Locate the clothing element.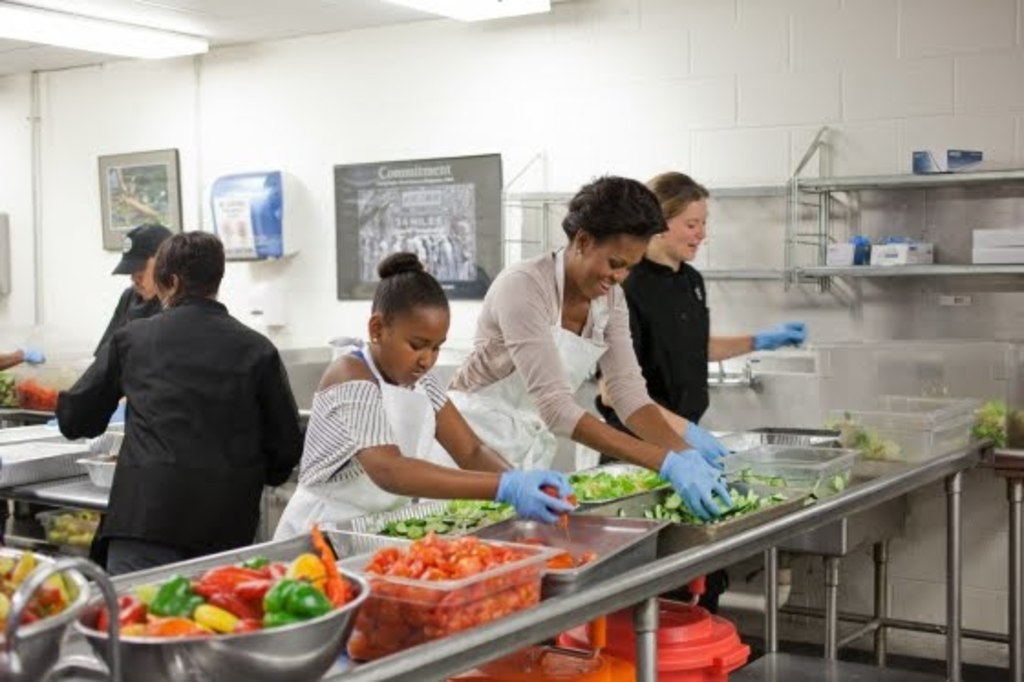
Element bbox: (422, 243, 658, 499).
